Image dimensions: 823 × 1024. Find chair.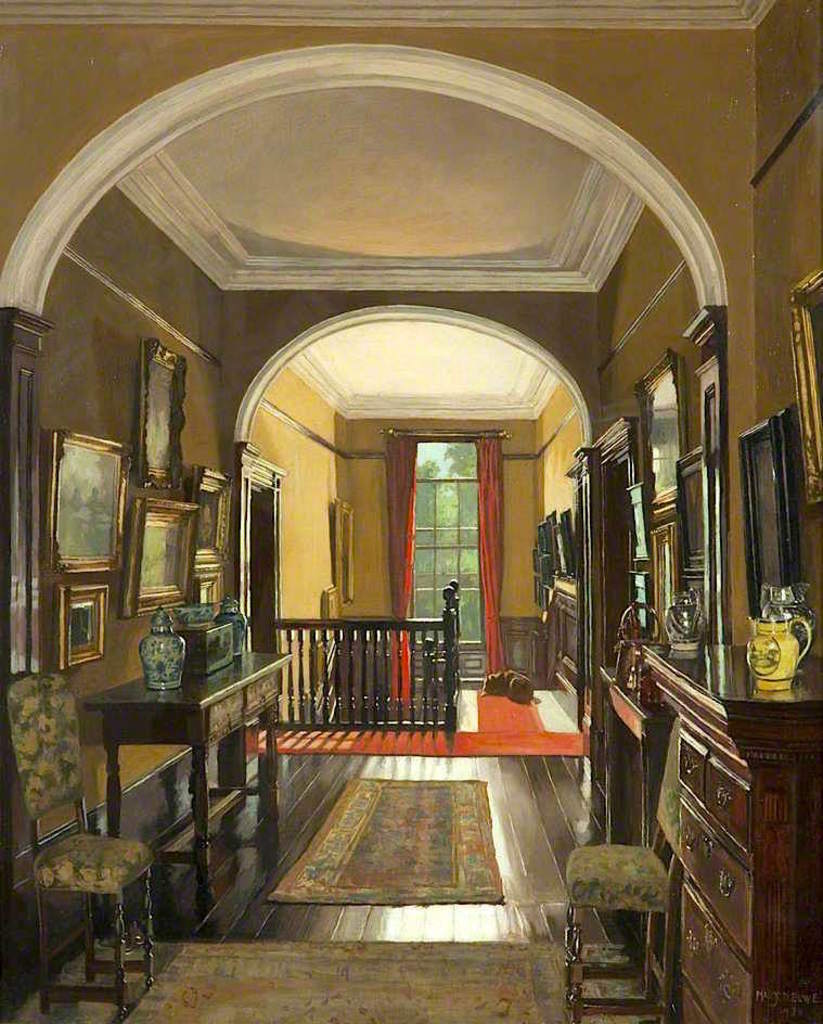
x1=568, y1=779, x2=728, y2=1002.
